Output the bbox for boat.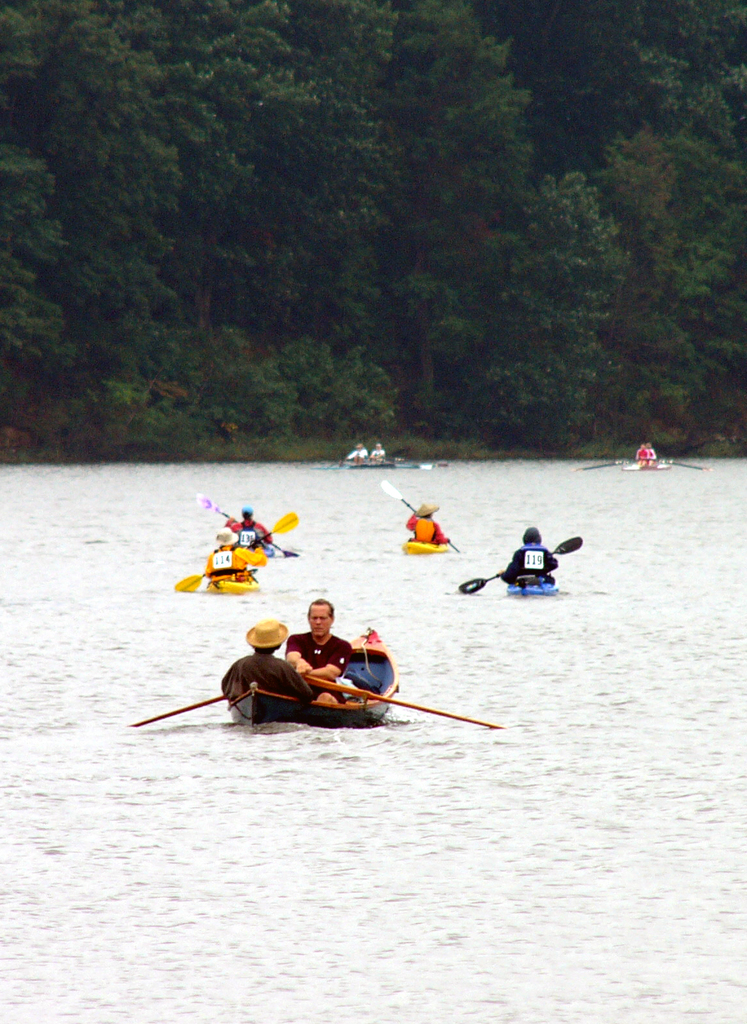
l=231, t=636, r=403, b=732.
